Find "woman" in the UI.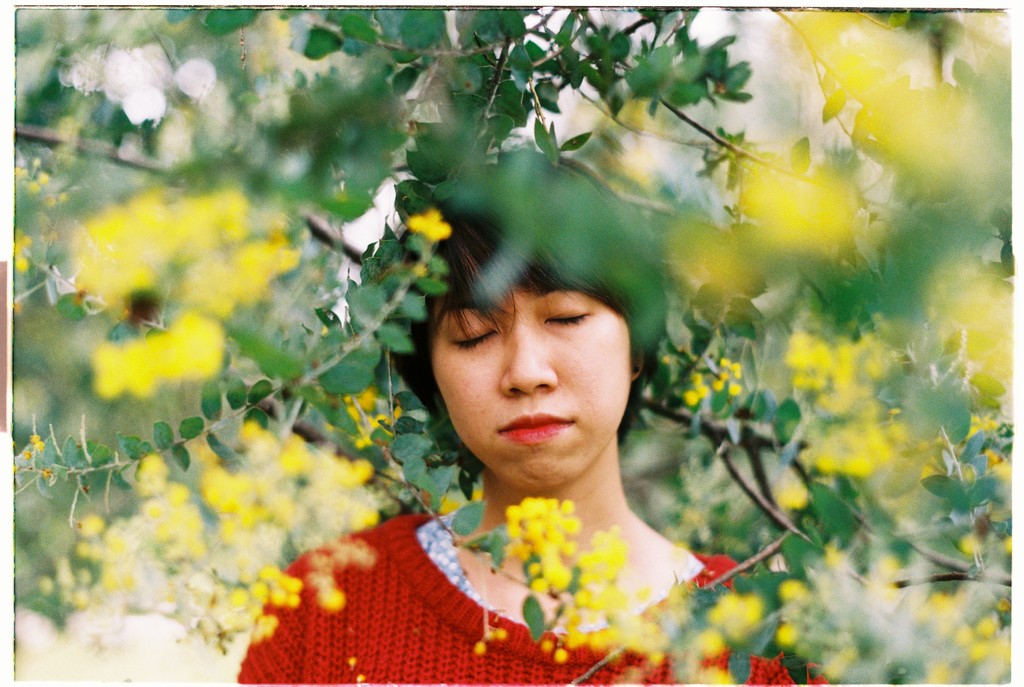
UI element at left=272, top=164, right=785, bottom=663.
